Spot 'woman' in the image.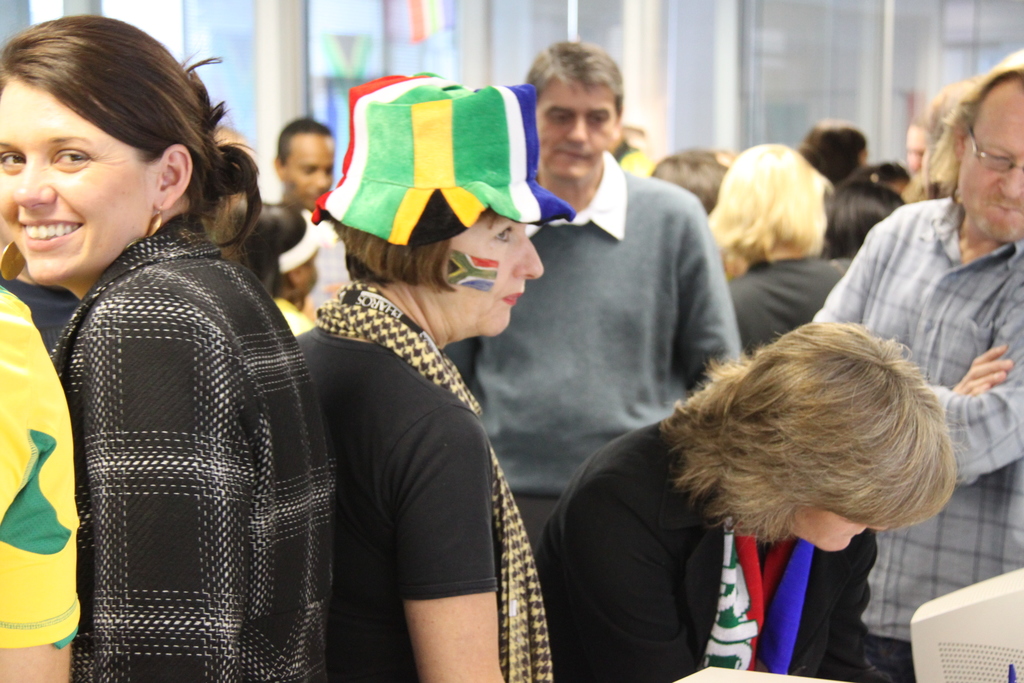
'woman' found at (7,22,344,669).
